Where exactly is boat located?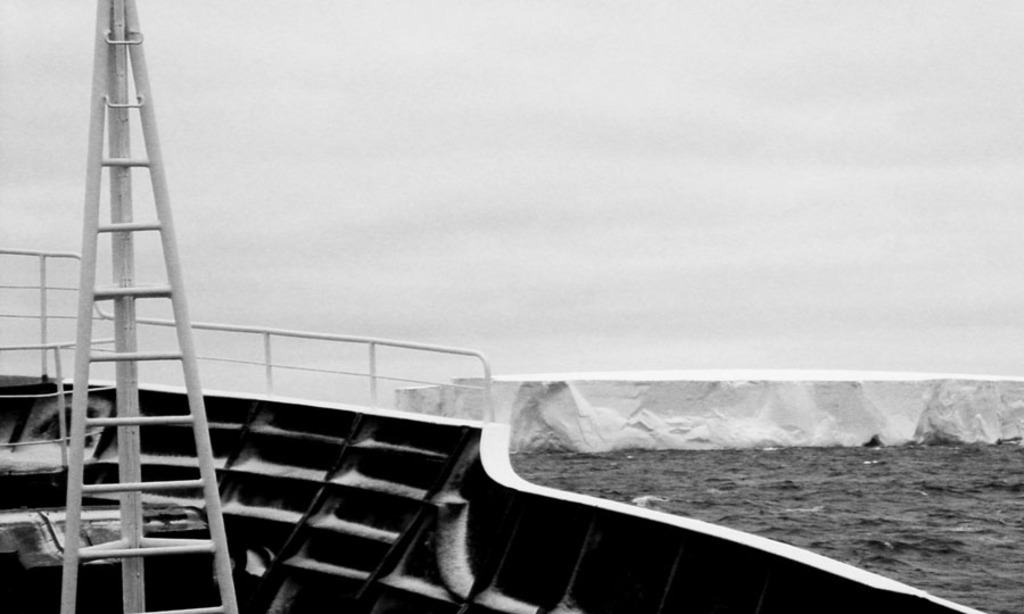
Its bounding box is {"left": 0, "top": 0, "right": 990, "bottom": 613}.
